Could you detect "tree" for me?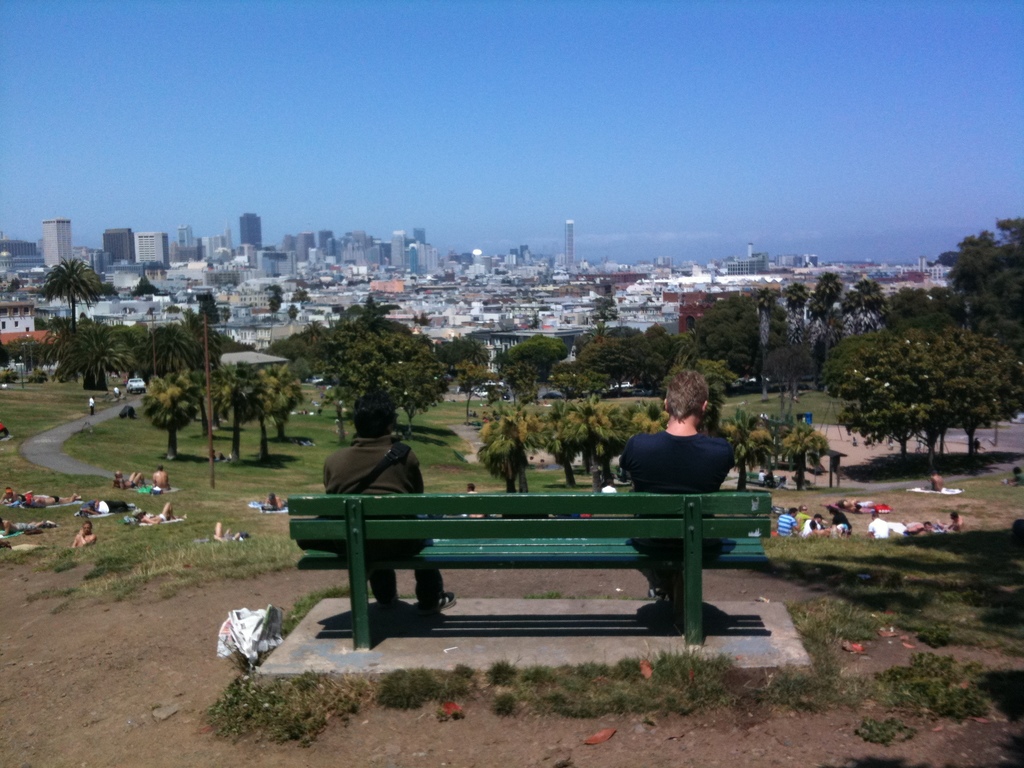
Detection result: (left=432, top=272, right=454, bottom=284).
